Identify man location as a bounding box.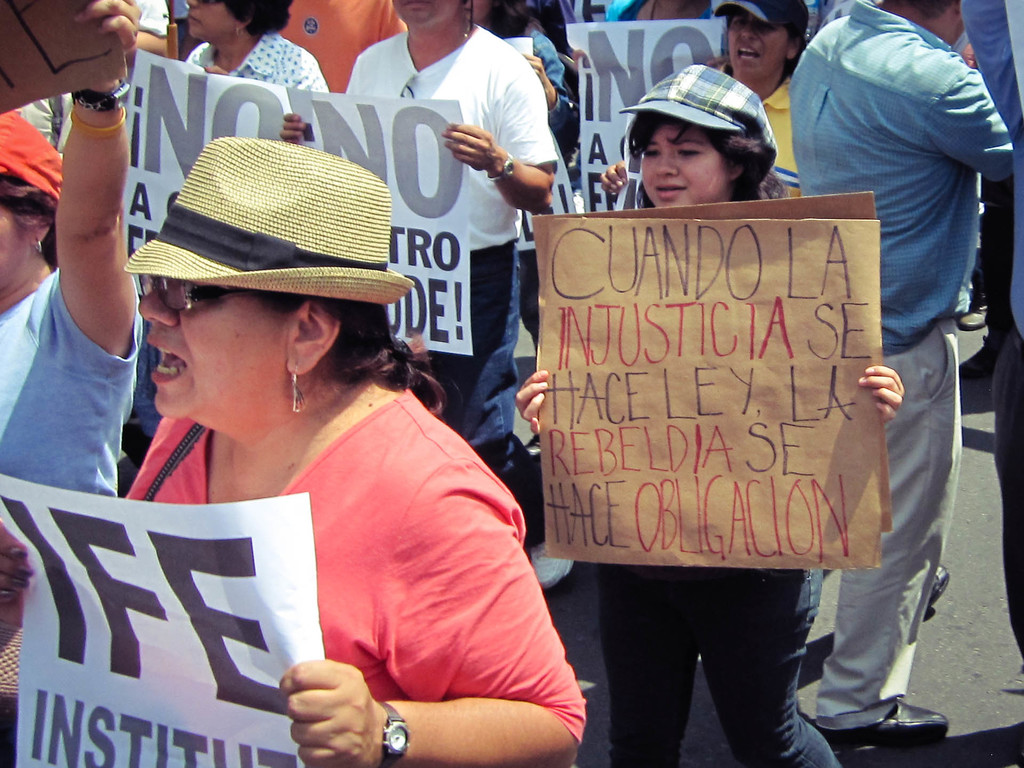
rect(800, 0, 1006, 703).
